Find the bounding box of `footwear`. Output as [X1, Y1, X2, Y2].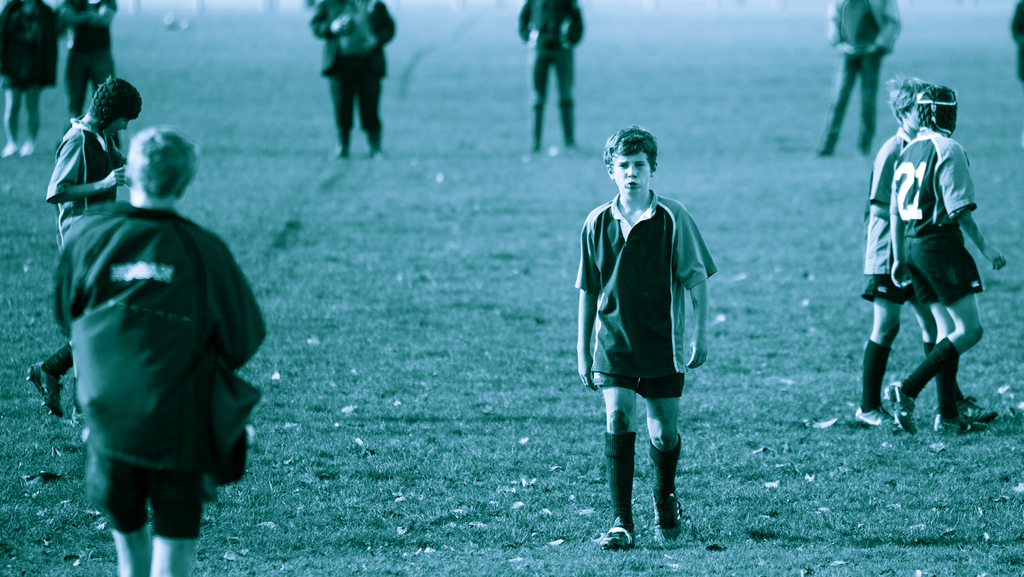
[883, 380, 915, 433].
